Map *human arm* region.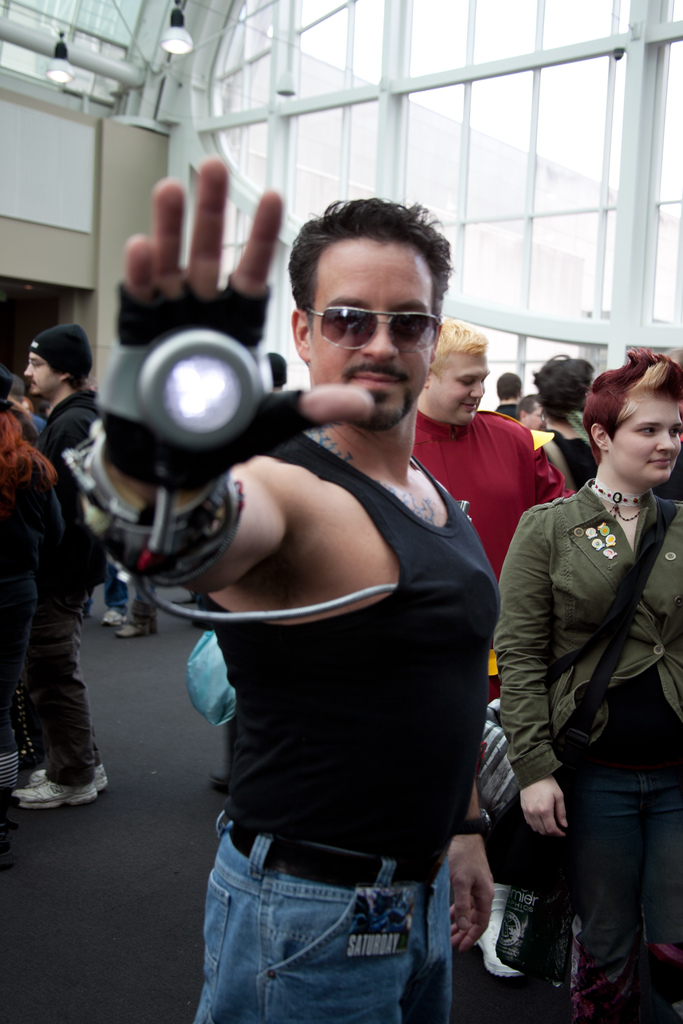
Mapped to (488,511,582,842).
